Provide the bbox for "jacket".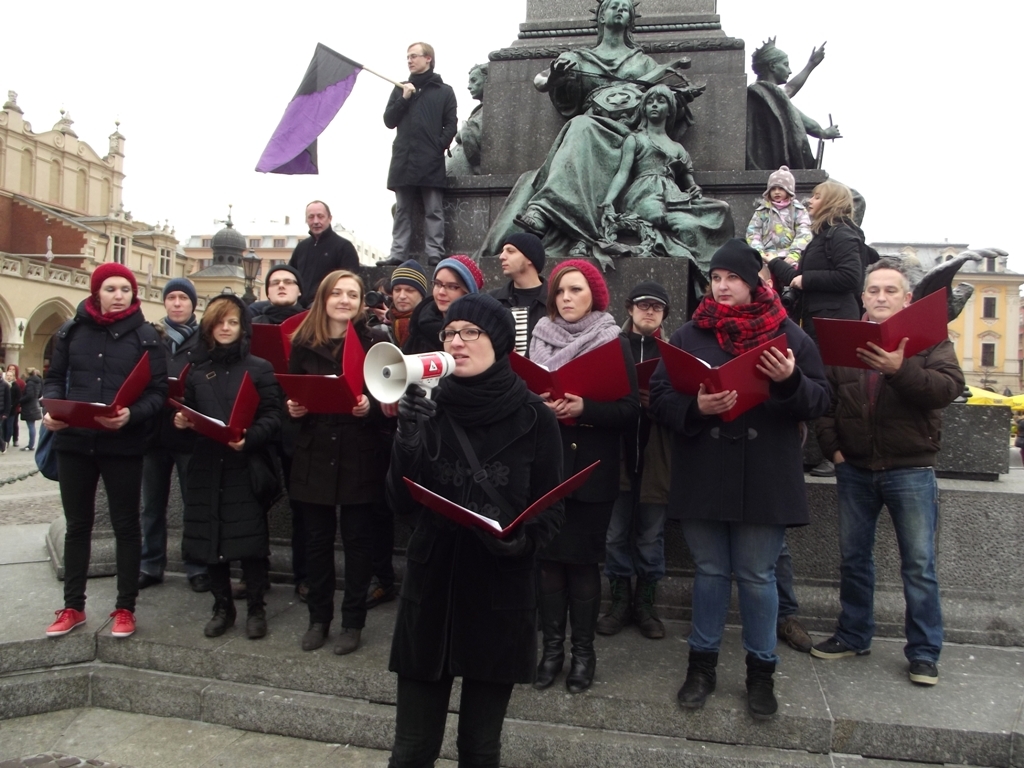
<box>792,212,870,319</box>.
